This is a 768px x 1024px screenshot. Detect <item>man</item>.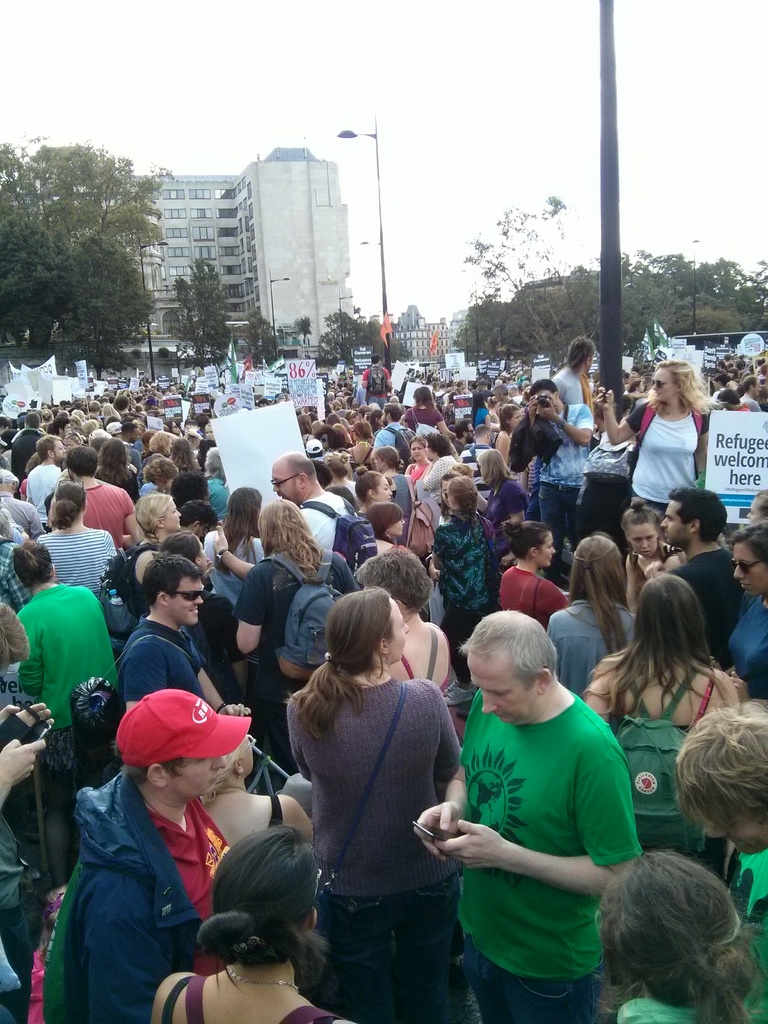
locate(374, 400, 419, 473).
